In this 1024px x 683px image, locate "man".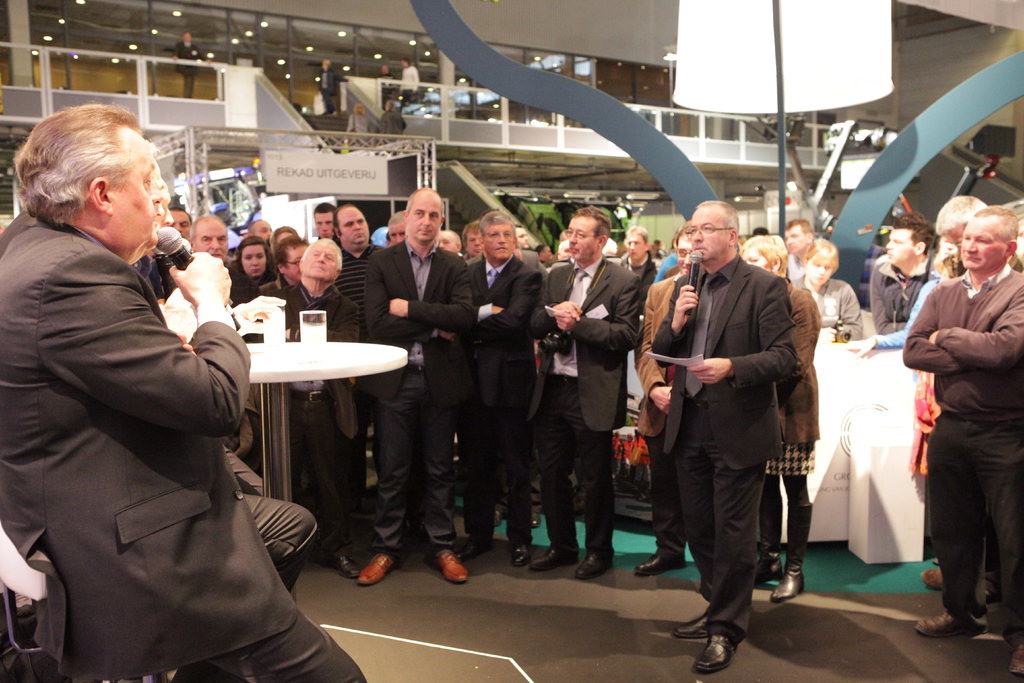
Bounding box: pyautogui.locateOnScreen(641, 218, 696, 587).
